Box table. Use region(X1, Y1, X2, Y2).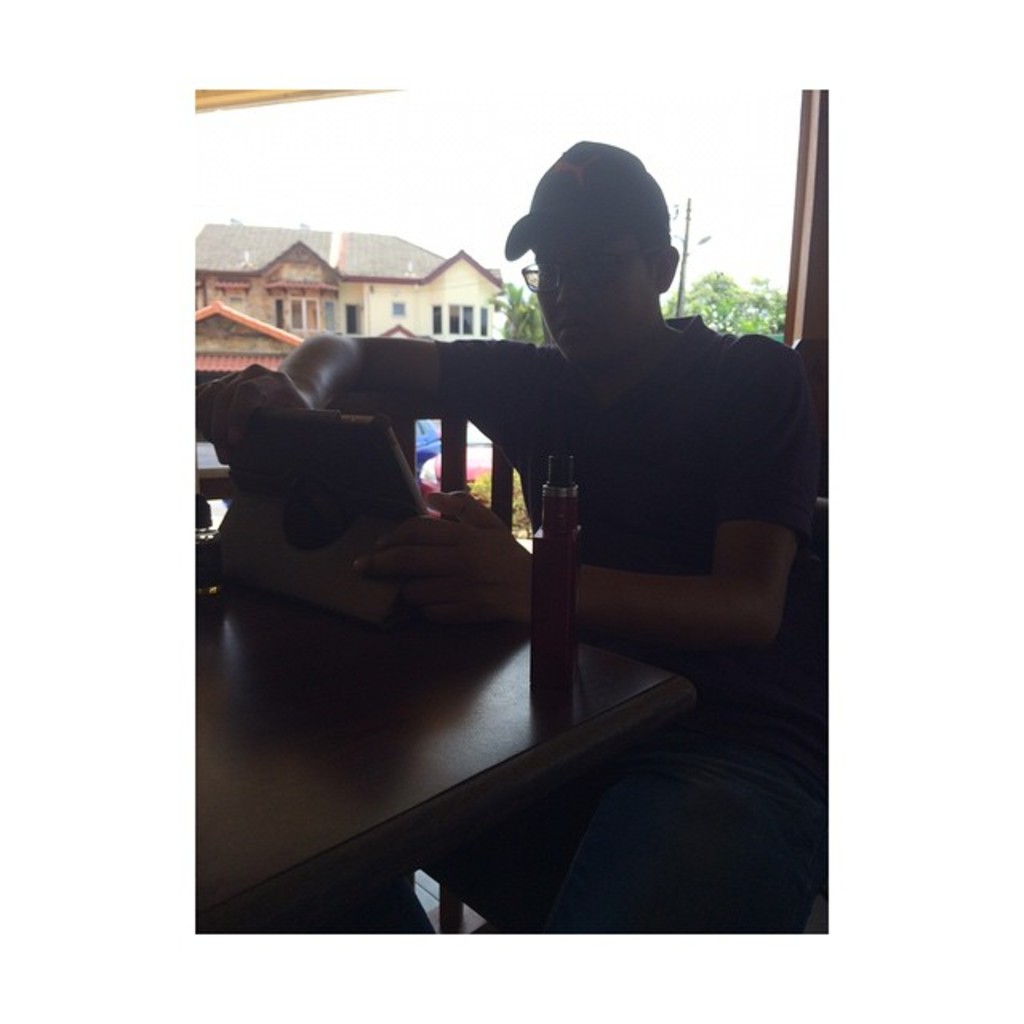
region(189, 576, 696, 918).
